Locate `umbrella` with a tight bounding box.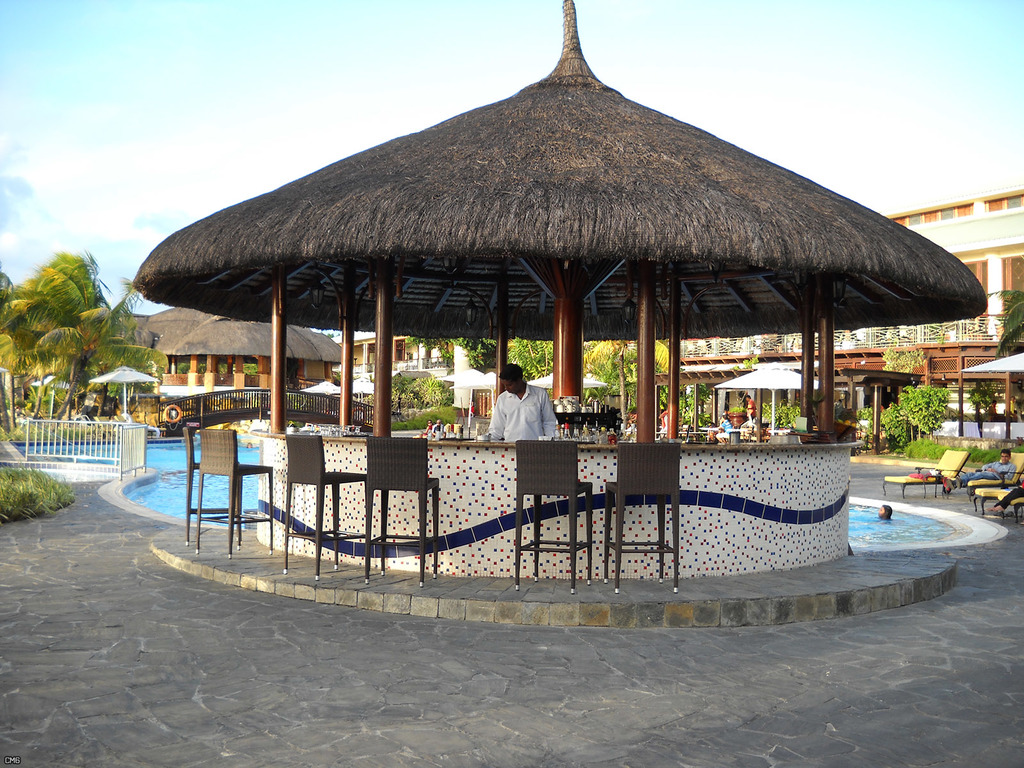
Rect(33, 376, 72, 418).
